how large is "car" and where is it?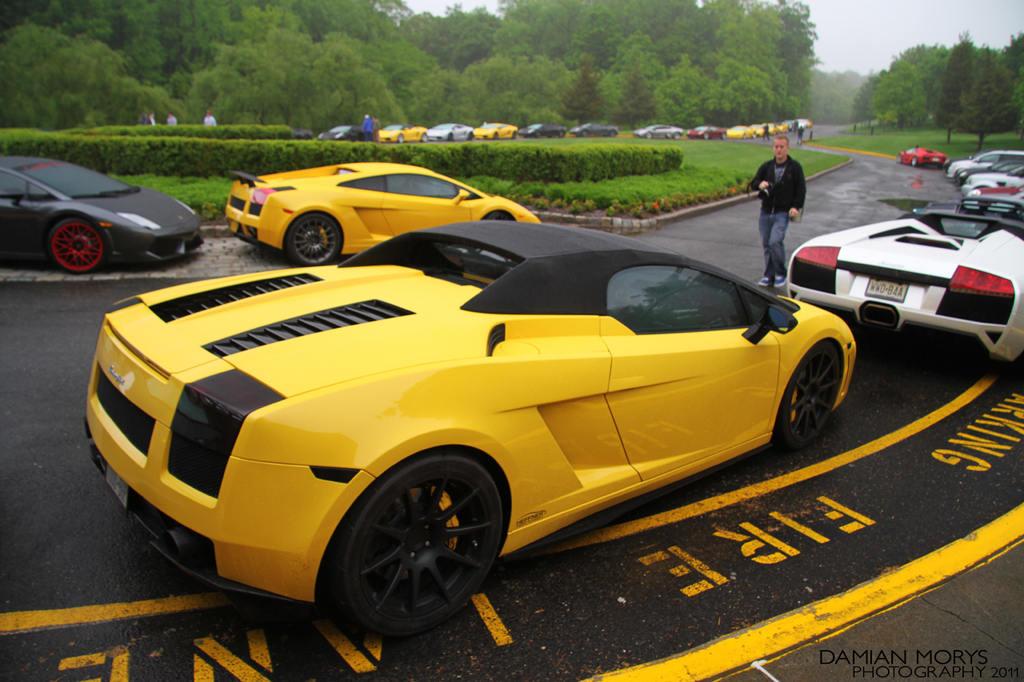
Bounding box: [x1=86, y1=216, x2=854, y2=636].
